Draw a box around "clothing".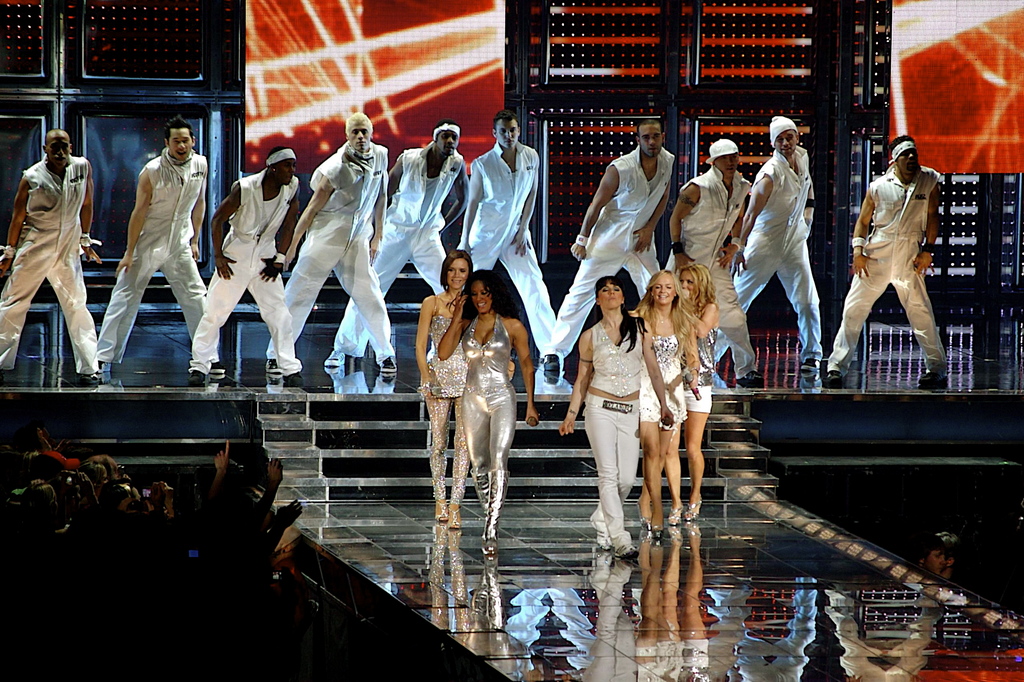
[581,321,645,545].
